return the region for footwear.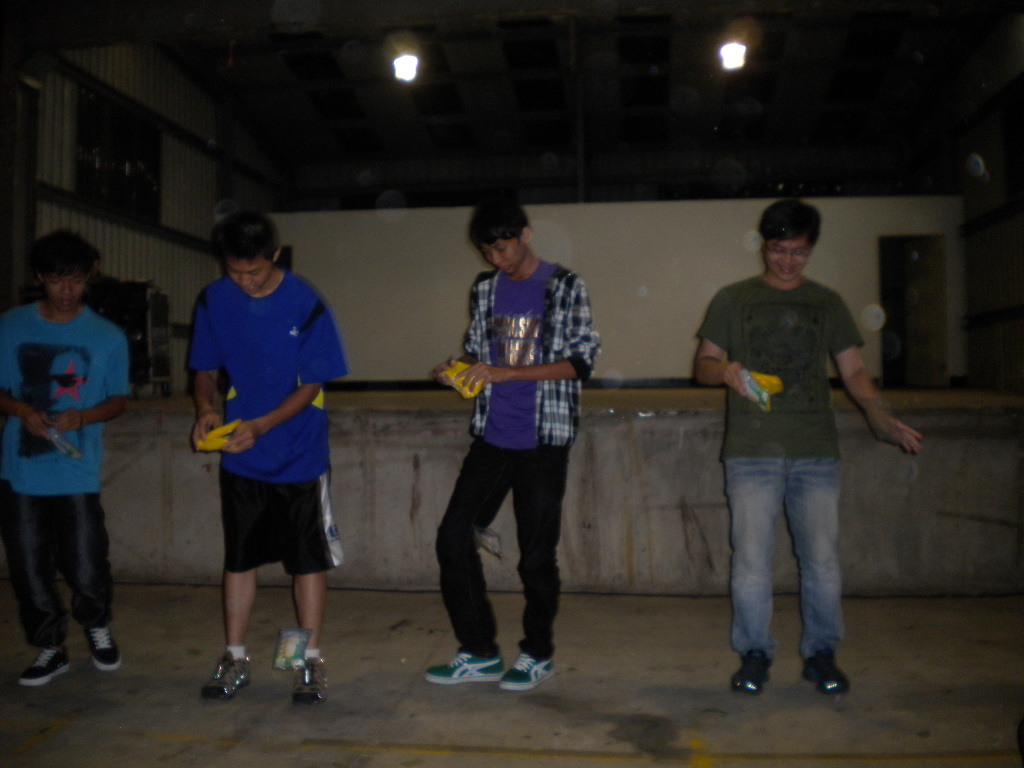
{"x1": 800, "y1": 653, "x2": 855, "y2": 699}.
